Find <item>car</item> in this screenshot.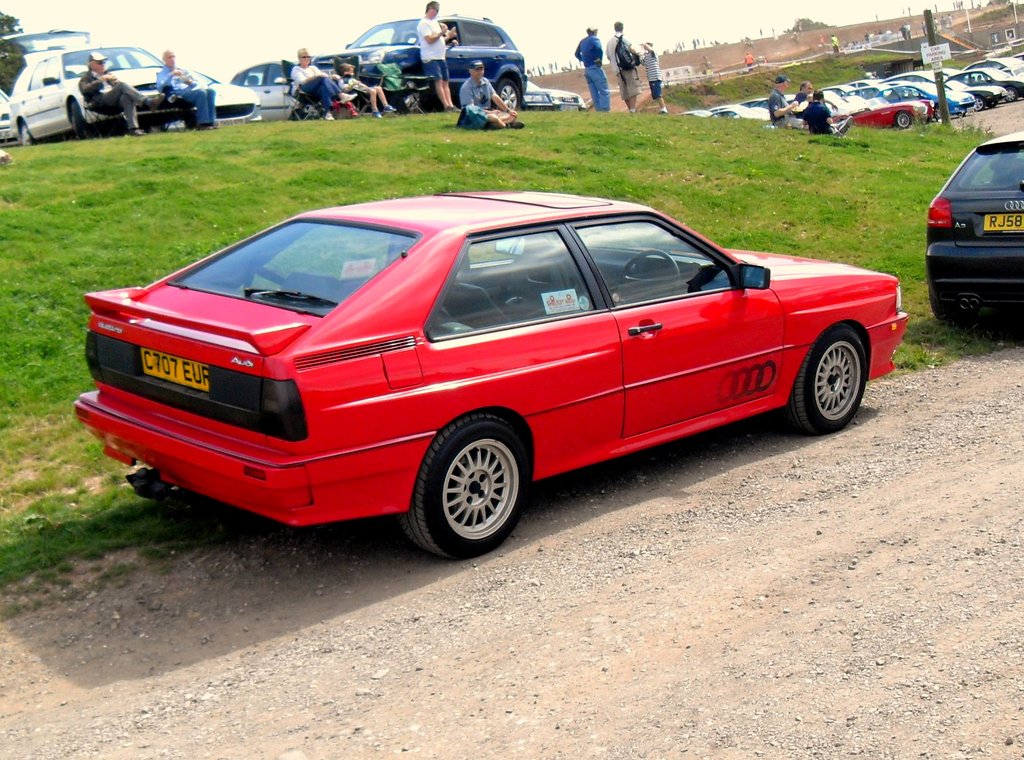
The bounding box for <item>car</item> is region(924, 138, 1023, 323).
